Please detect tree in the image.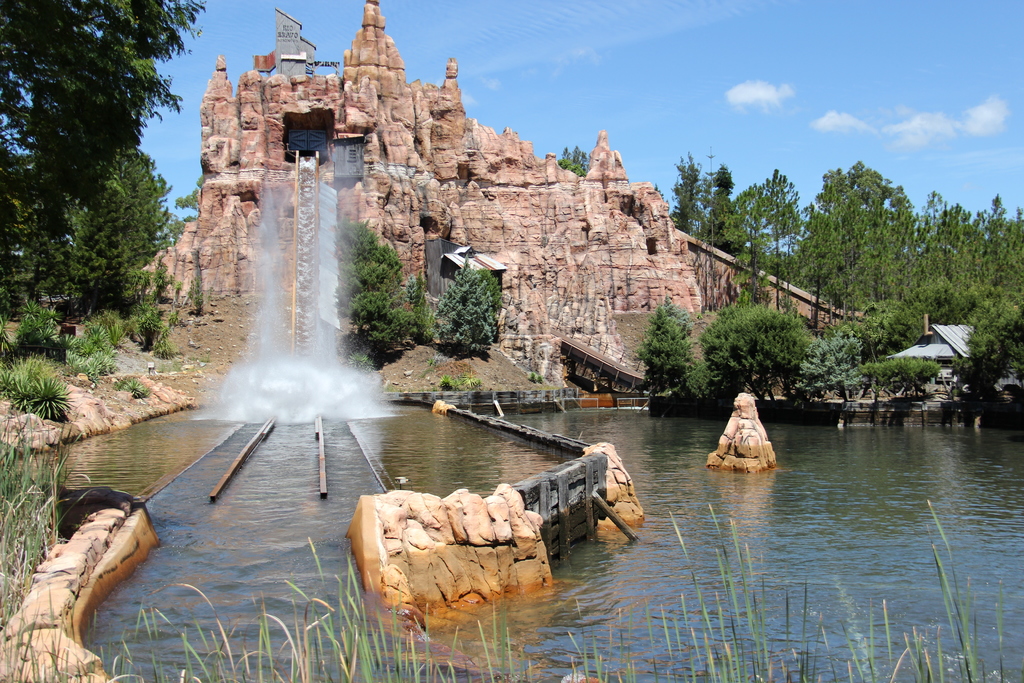
428:259:498:360.
